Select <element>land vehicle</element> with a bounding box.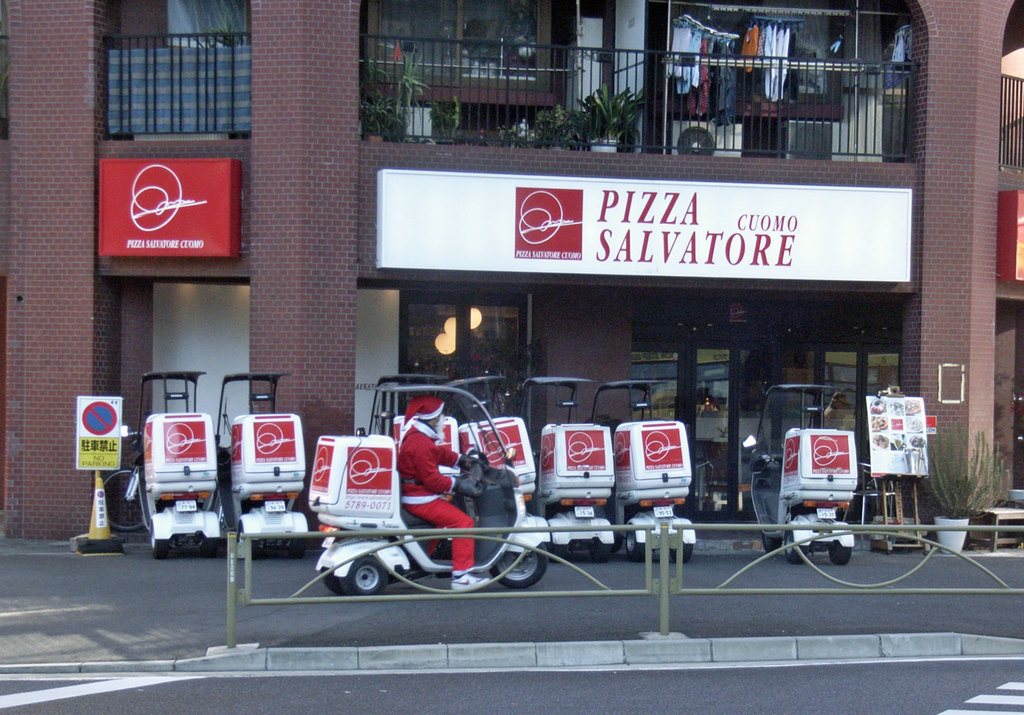
BBox(312, 376, 554, 597).
